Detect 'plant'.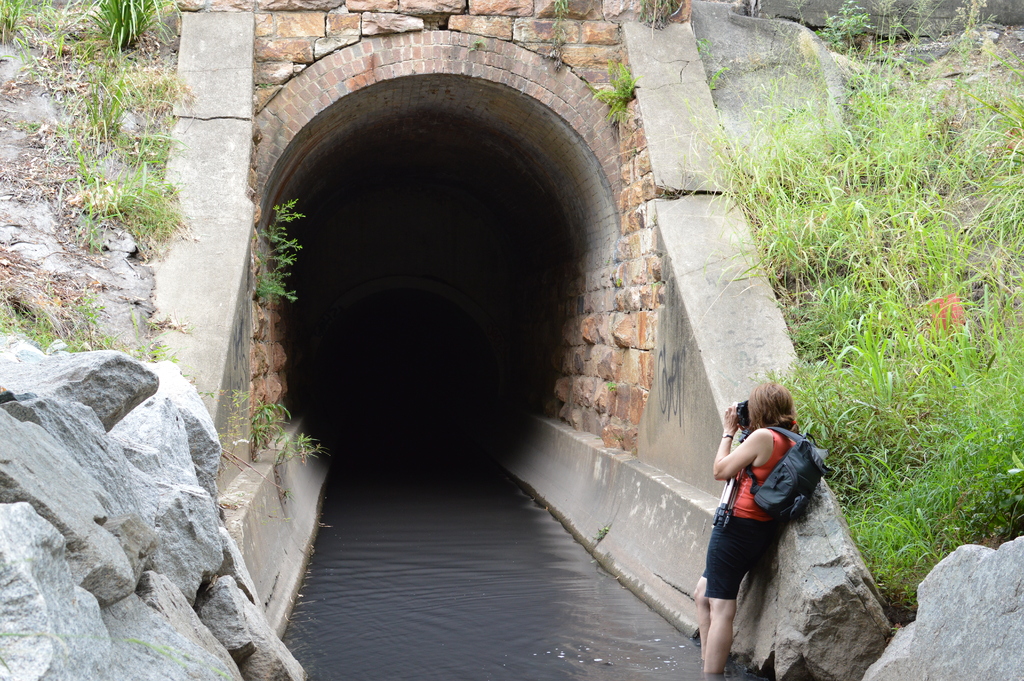
Detected at 0,291,54,343.
